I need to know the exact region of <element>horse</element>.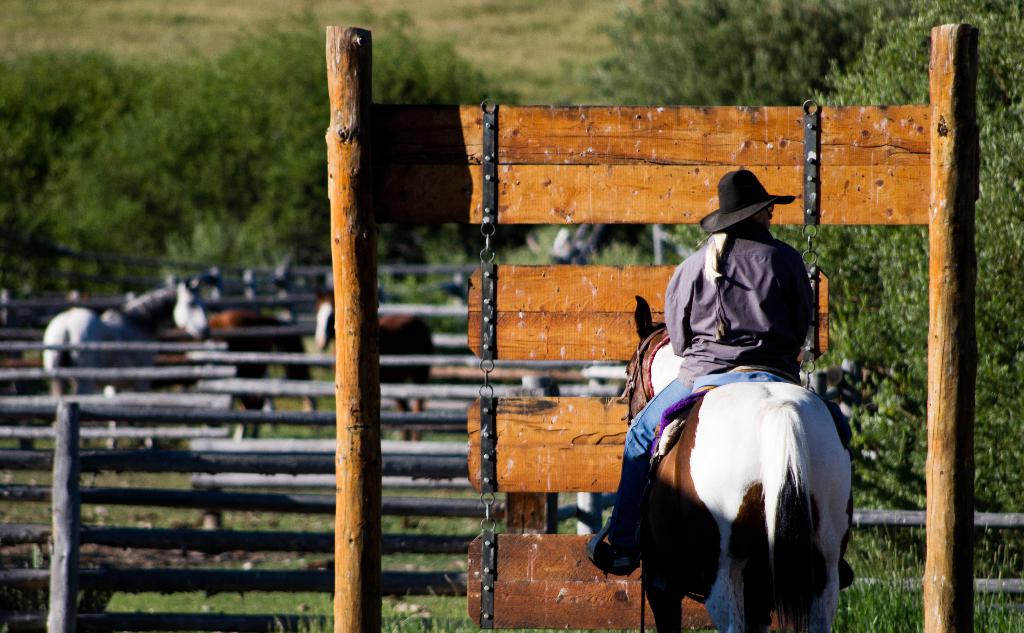
Region: 159, 311, 324, 441.
